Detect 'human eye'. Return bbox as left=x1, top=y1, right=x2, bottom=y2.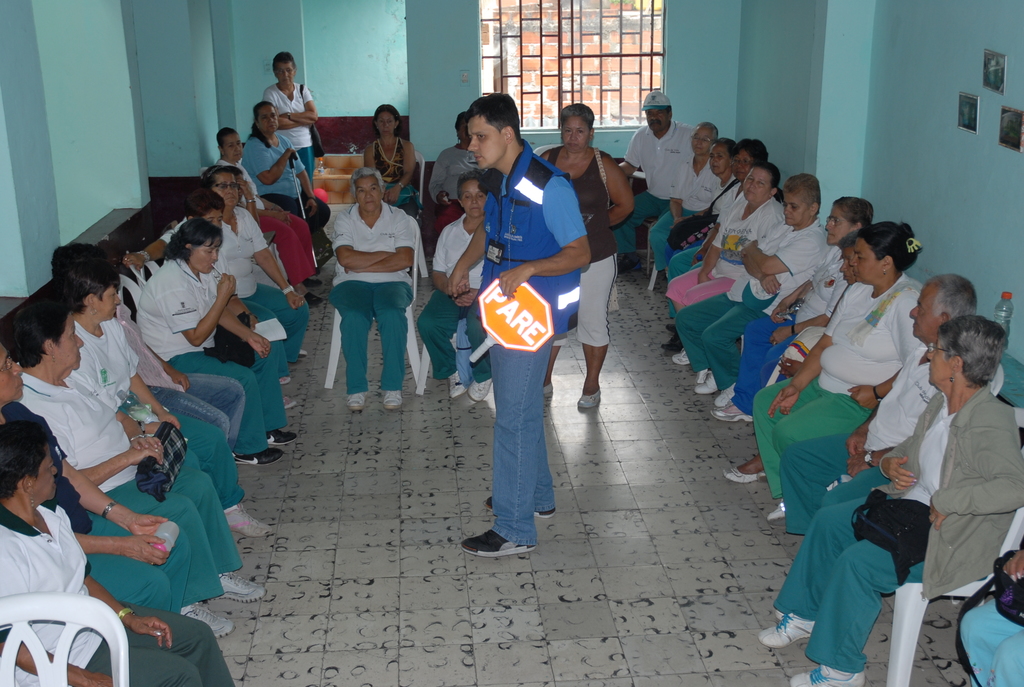
left=692, top=135, right=698, bottom=143.
